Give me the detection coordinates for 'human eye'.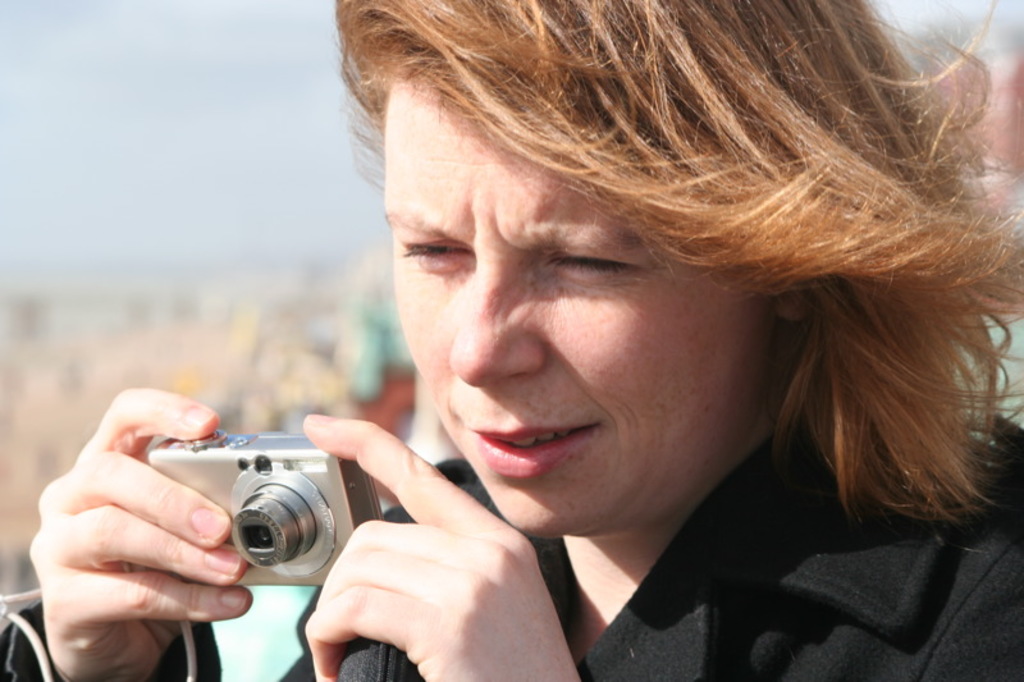
[389,233,492,283].
